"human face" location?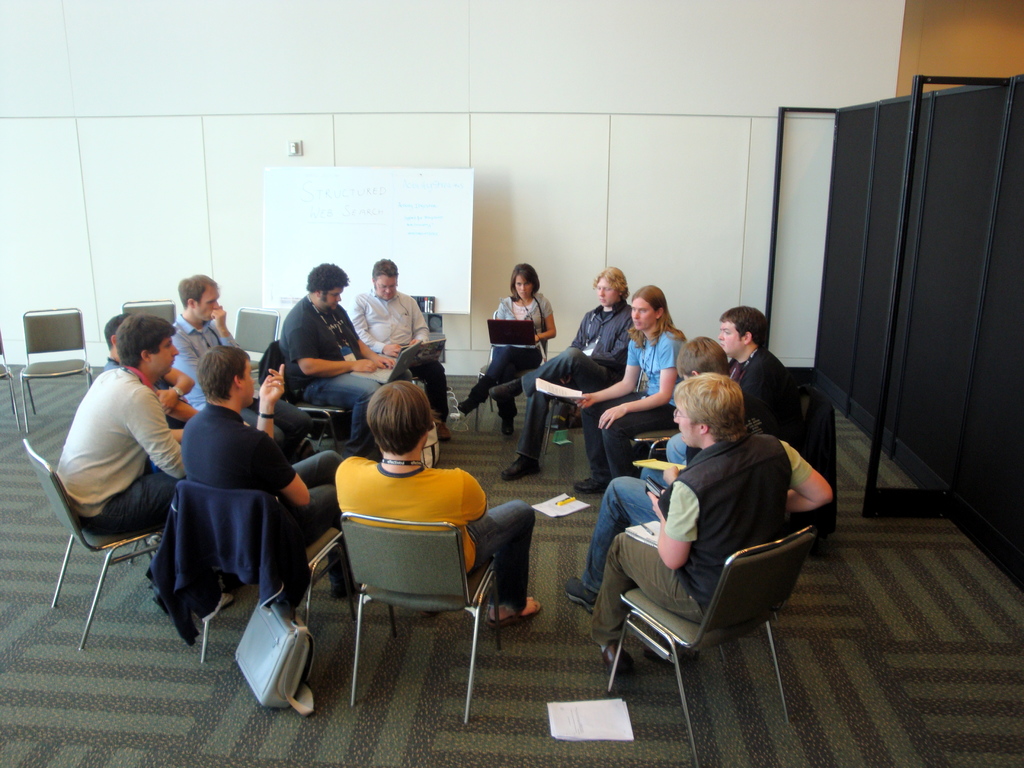
Rect(717, 321, 741, 358)
